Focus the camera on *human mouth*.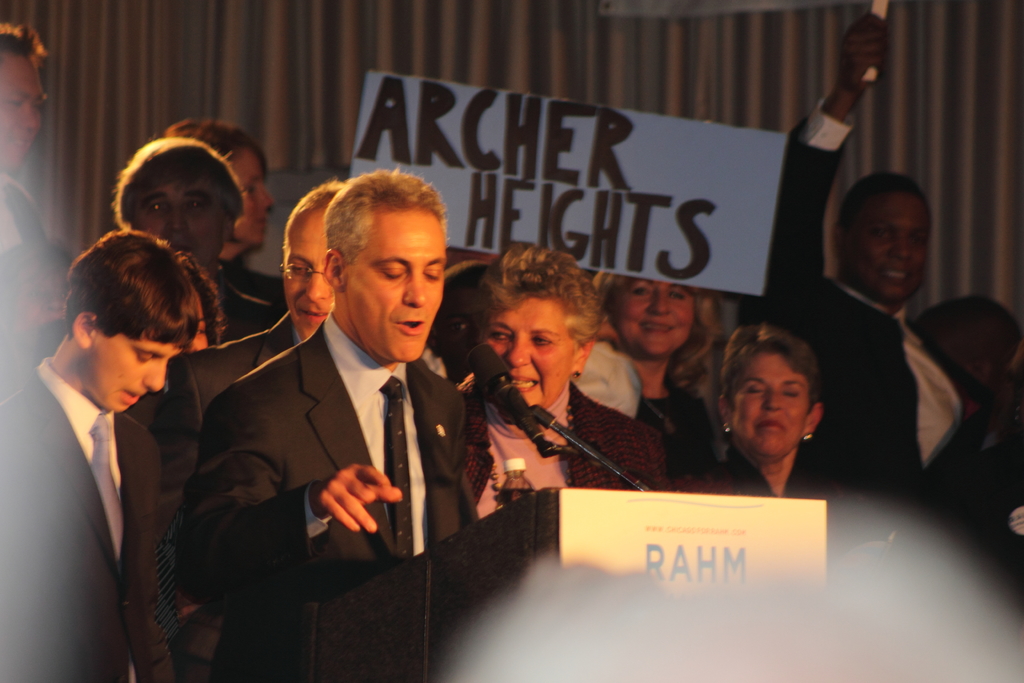
Focus region: {"x1": 172, "y1": 243, "x2": 194, "y2": 254}.
